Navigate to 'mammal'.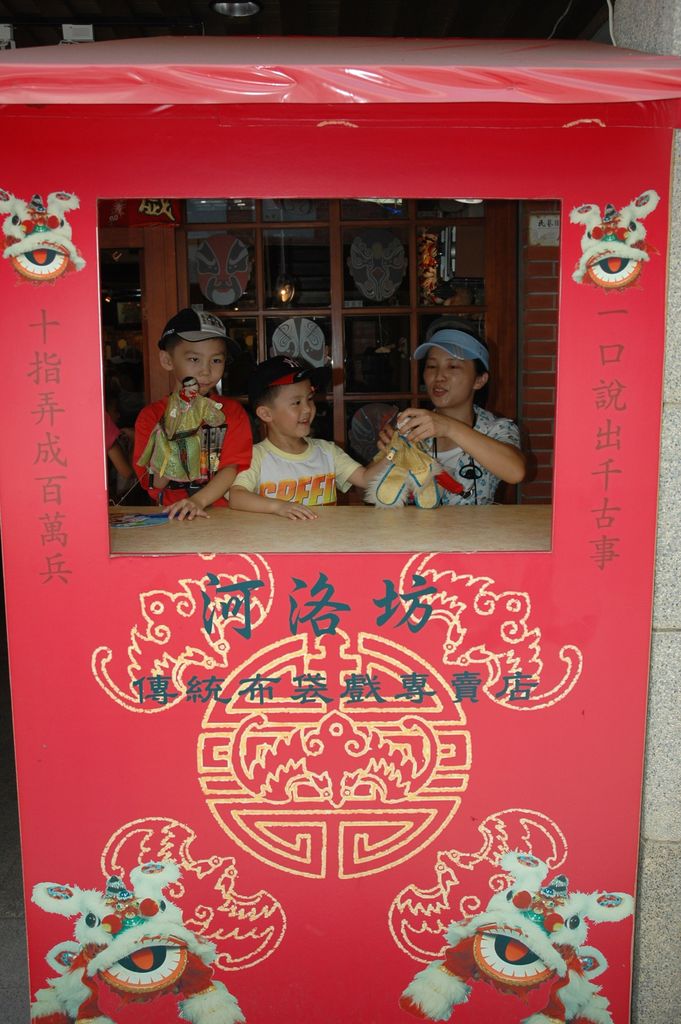
Navigation target: (x1=568, y1=188, x2=664, y2=294).
